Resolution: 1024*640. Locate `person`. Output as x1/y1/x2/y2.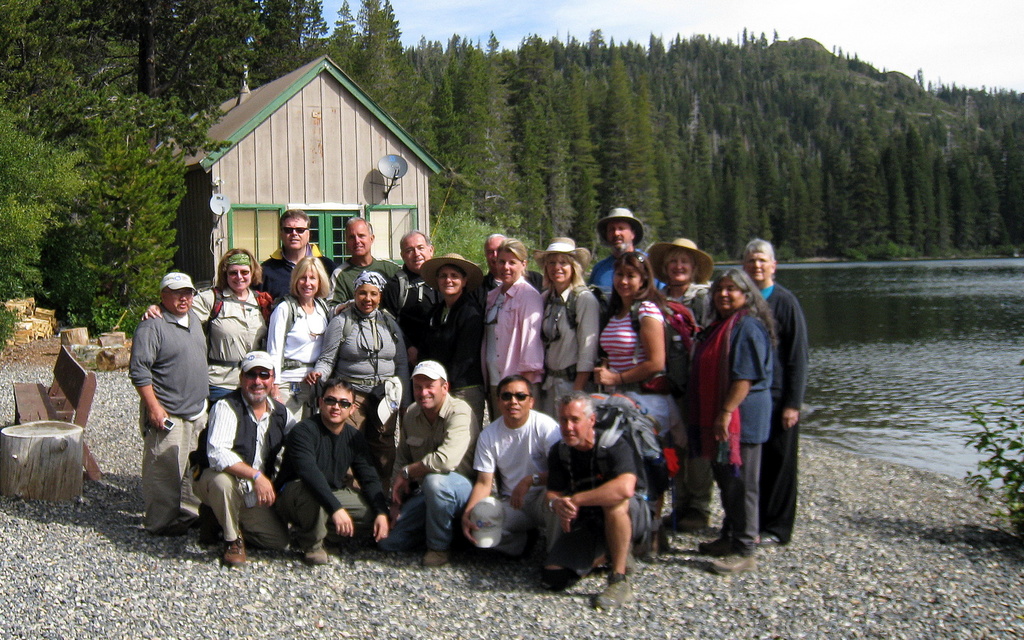
480/234/551/289.
